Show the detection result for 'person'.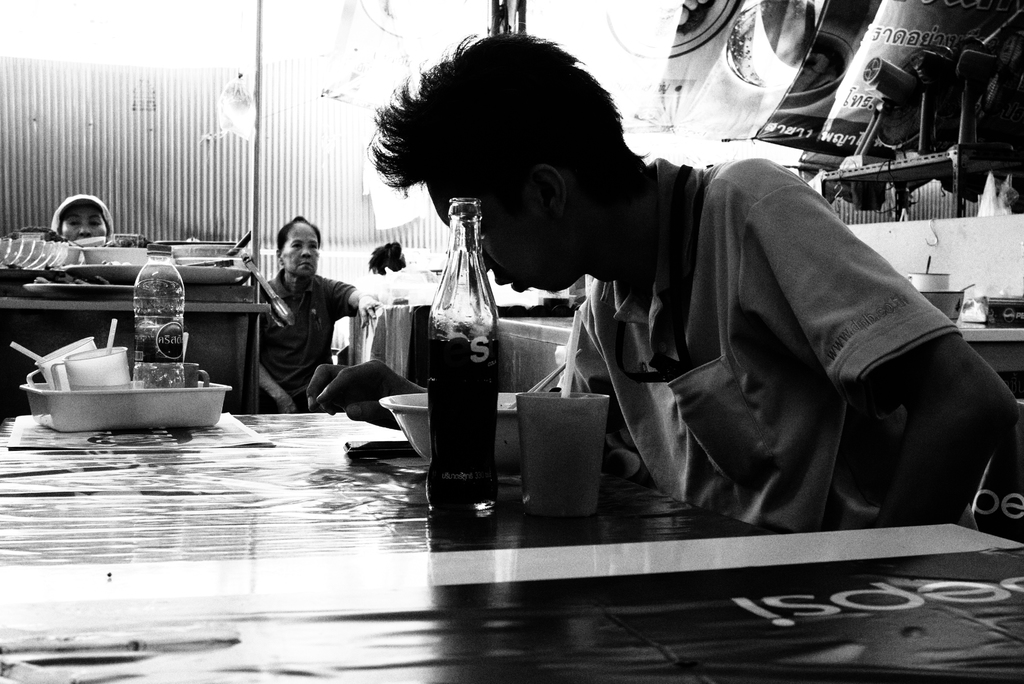
{"left": 50, "top": 190, "right": 116, "bottom": 246}.
